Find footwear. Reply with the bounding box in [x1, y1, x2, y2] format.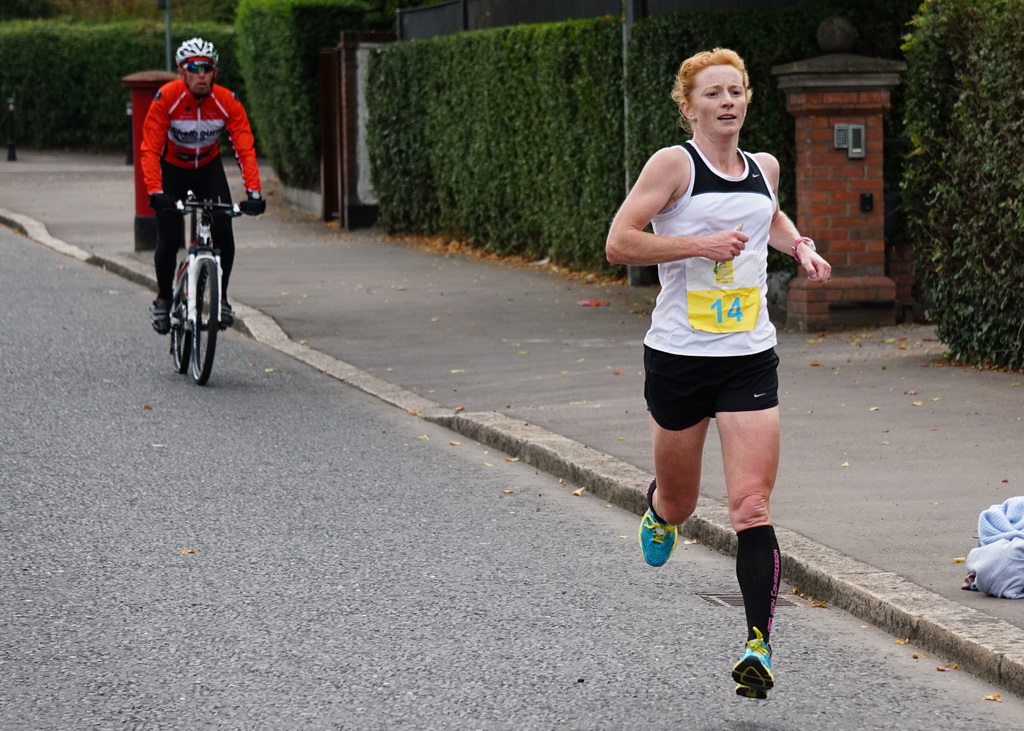
[154, 293, 168, 337].
